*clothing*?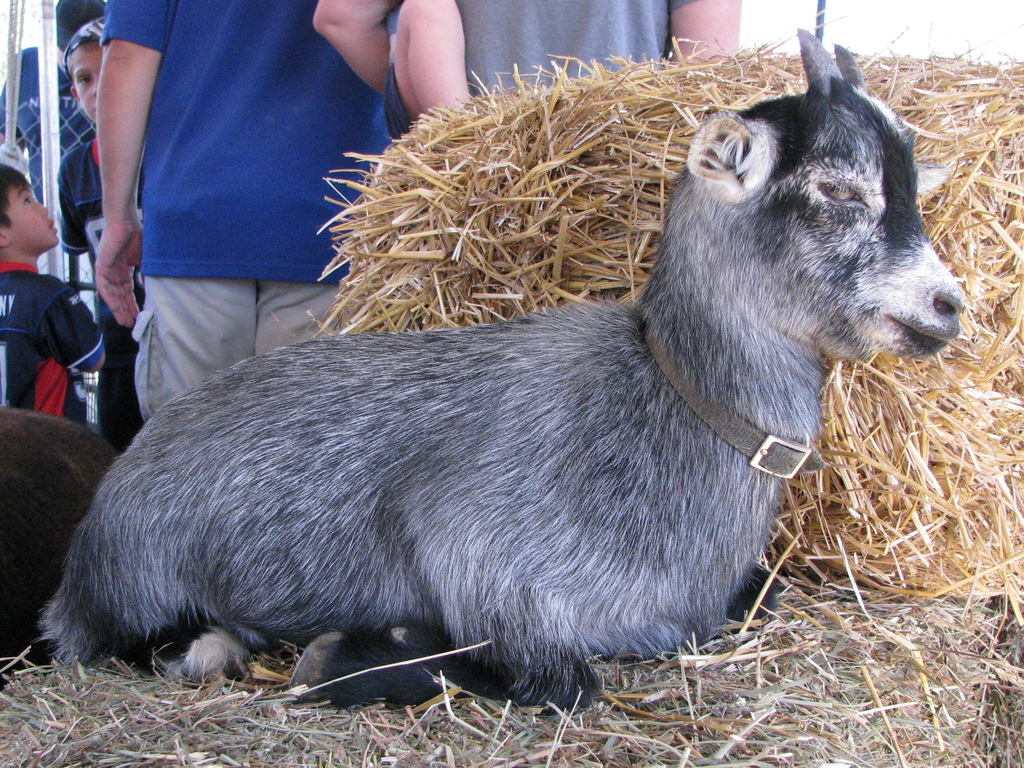
(0, 262, 107, 428)
